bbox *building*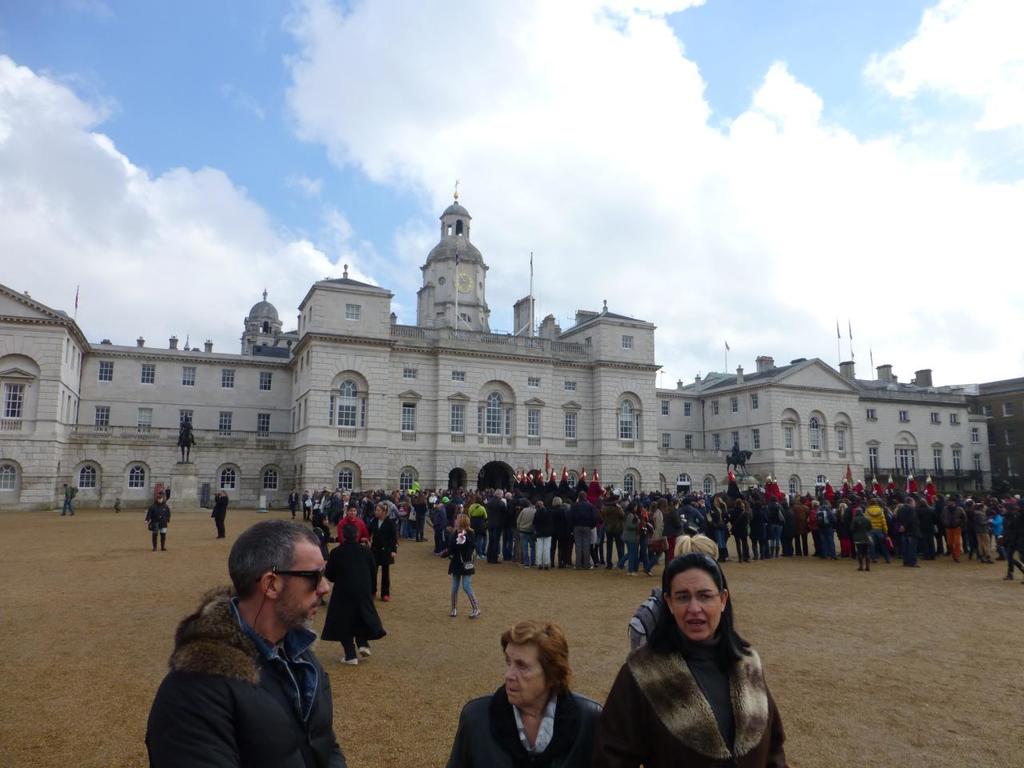
(left=0, top=178, right=991, bottom=514)
